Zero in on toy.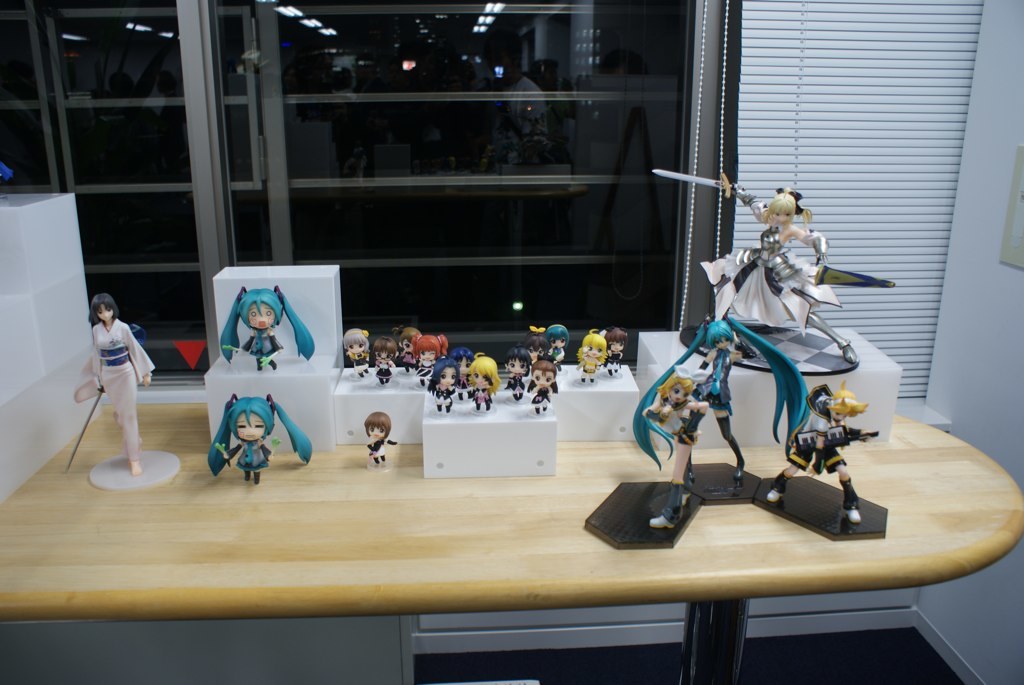
Zeroed in: region(73, 293, 184, 494).
